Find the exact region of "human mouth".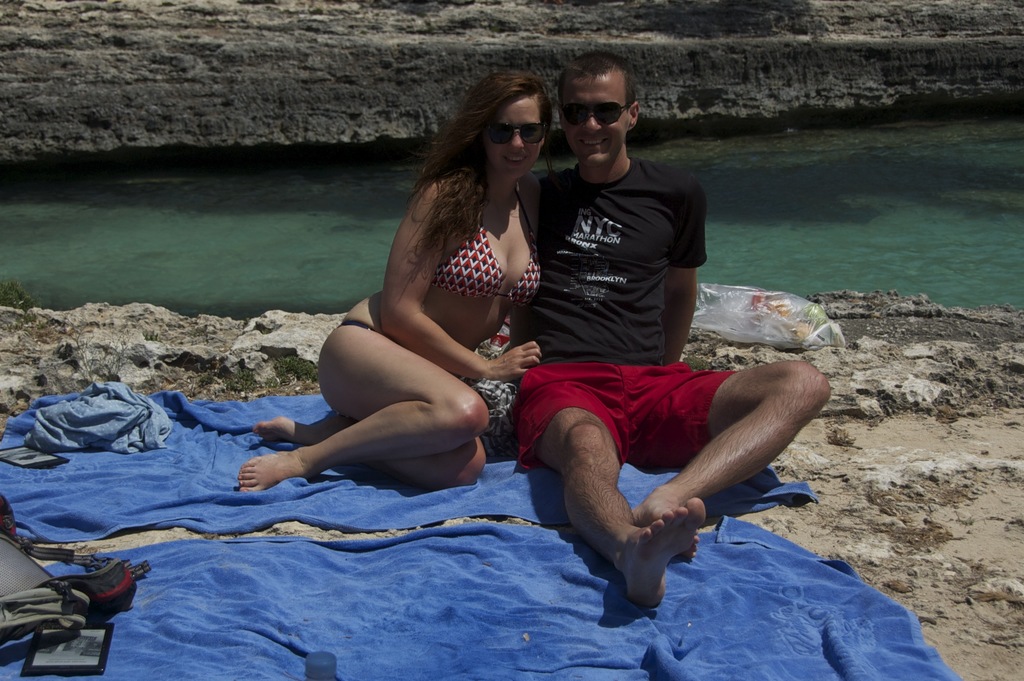
Exact region: select_region(575, 135, 611, 151).
